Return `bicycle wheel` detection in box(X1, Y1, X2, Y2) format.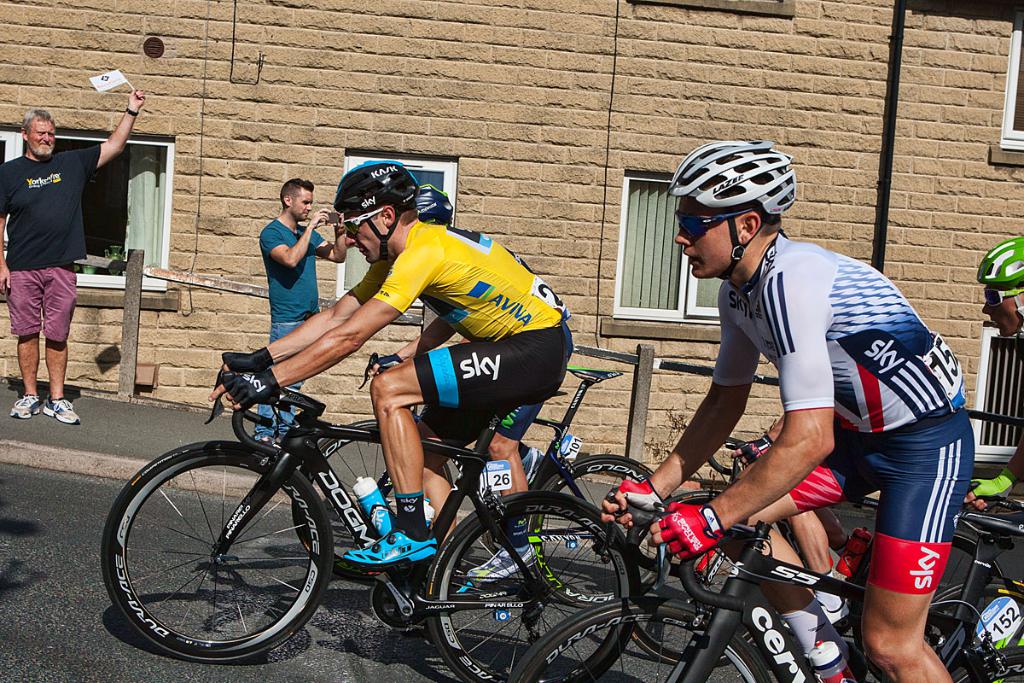
box(929, 575, 1023, 642).
